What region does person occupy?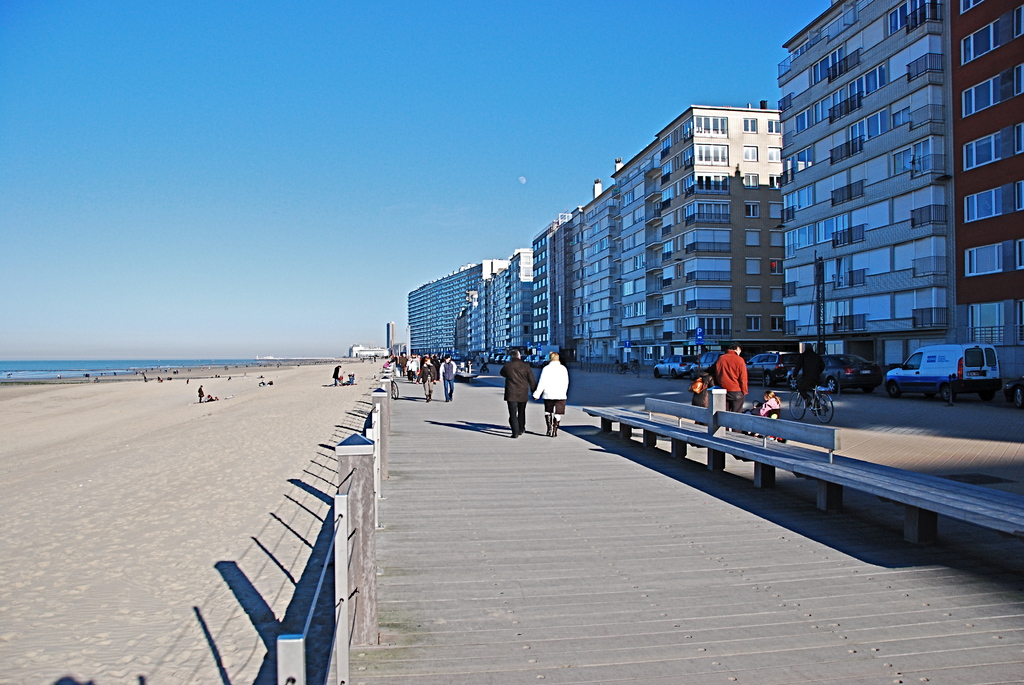
pyautogui.locateOnScreen(762, 388, 778, 425).
